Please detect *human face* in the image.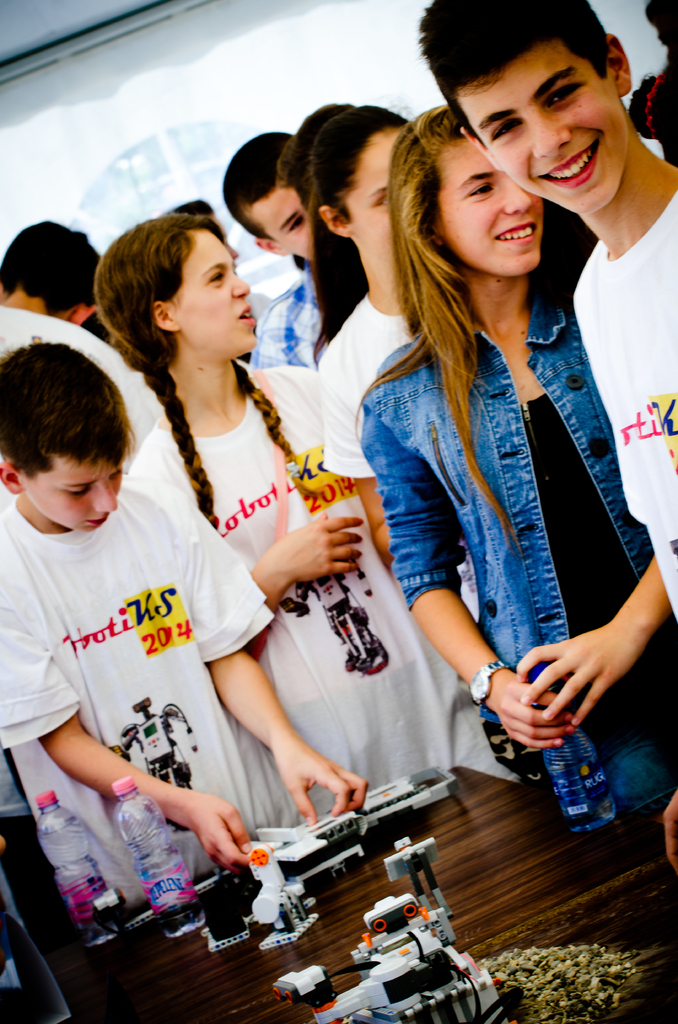
box(346, 123, 412, 259).
